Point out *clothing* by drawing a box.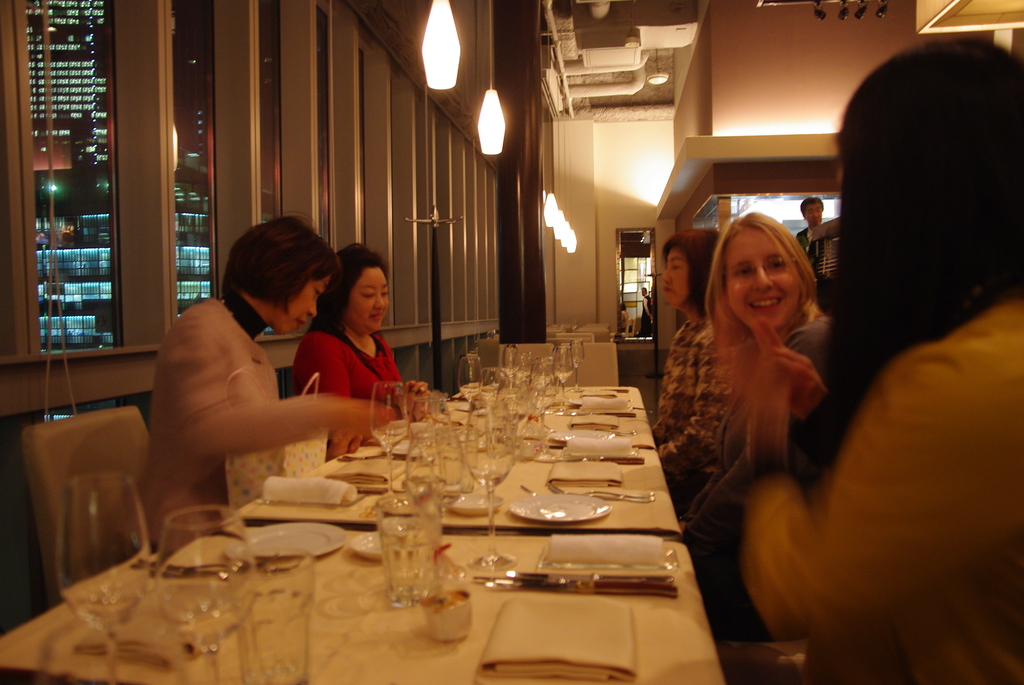
294,308,424,415.
